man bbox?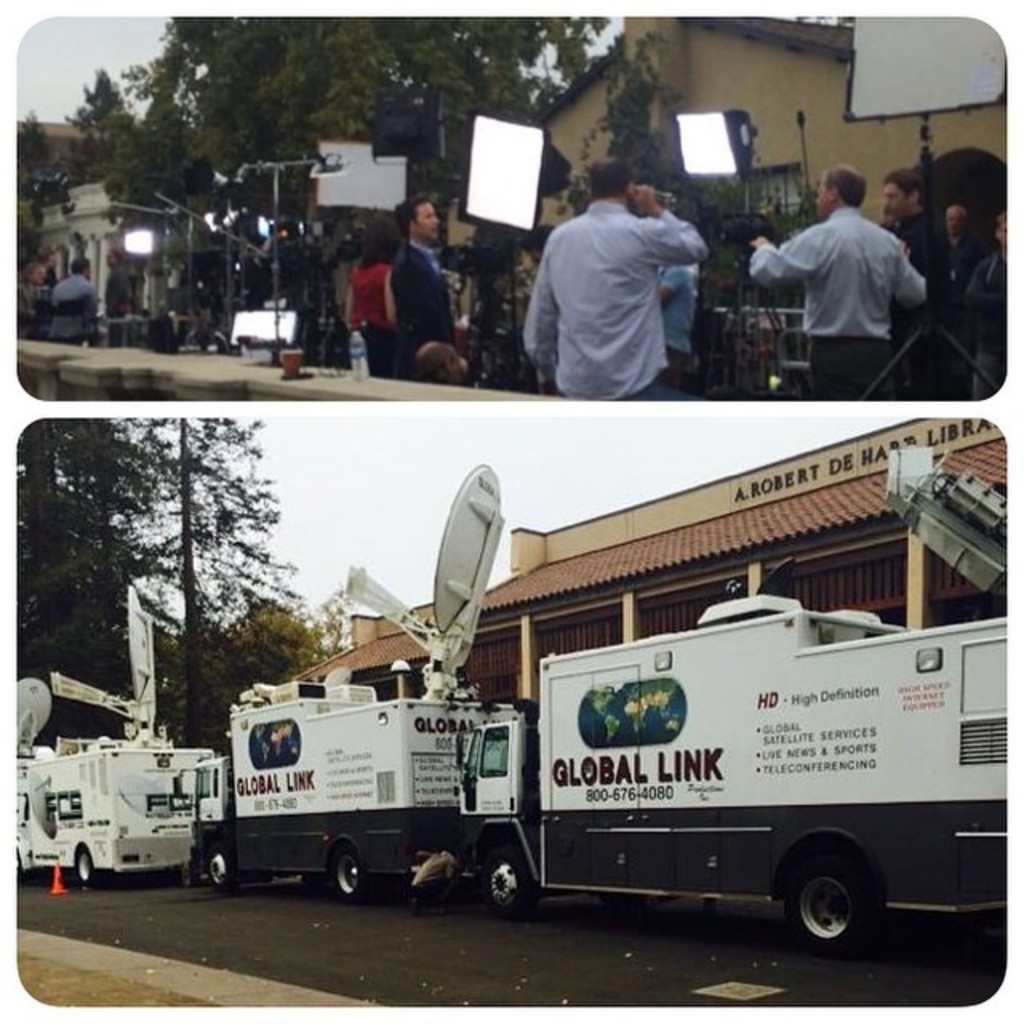
bbox=[384, 202, 486, 394]
